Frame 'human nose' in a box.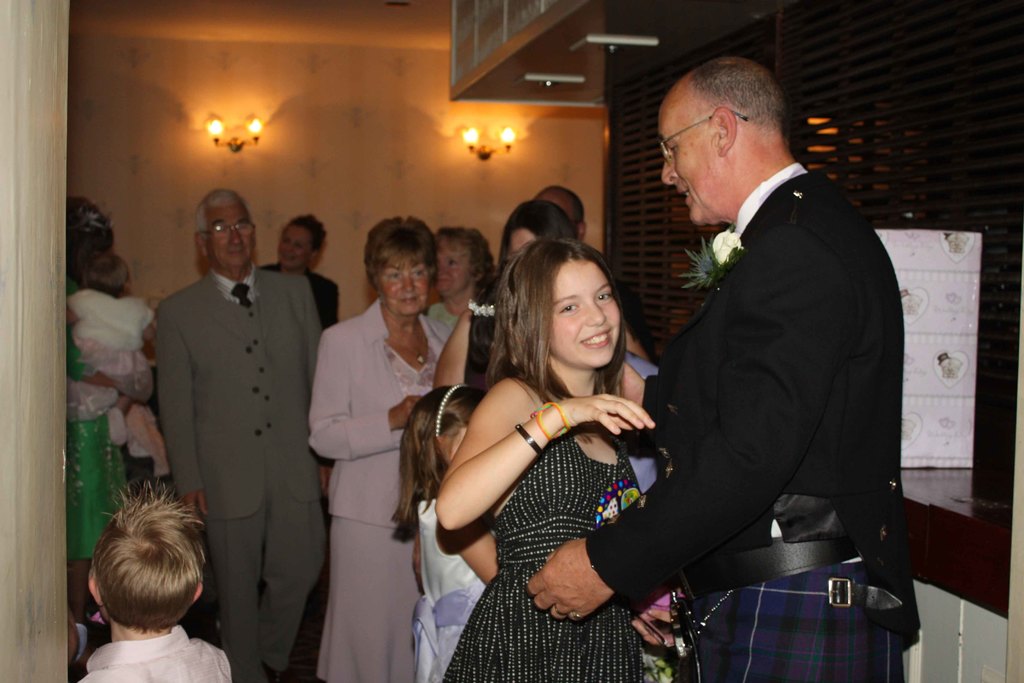
[585,299,605,330].
